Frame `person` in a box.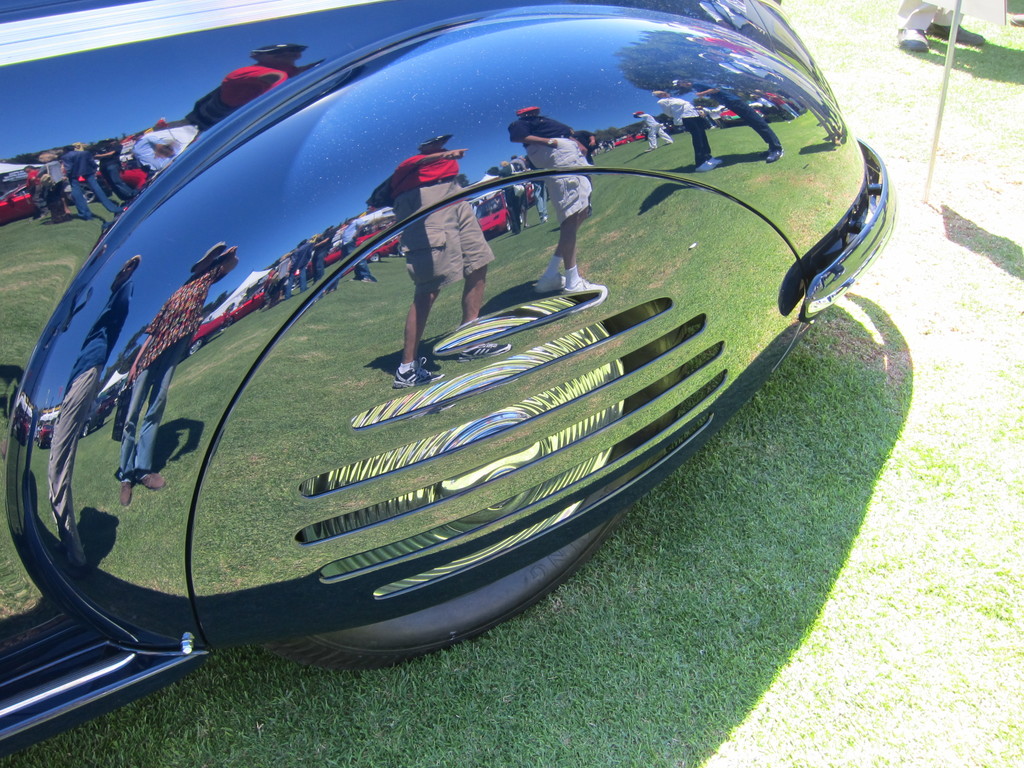
115, 241, 241, 502.
